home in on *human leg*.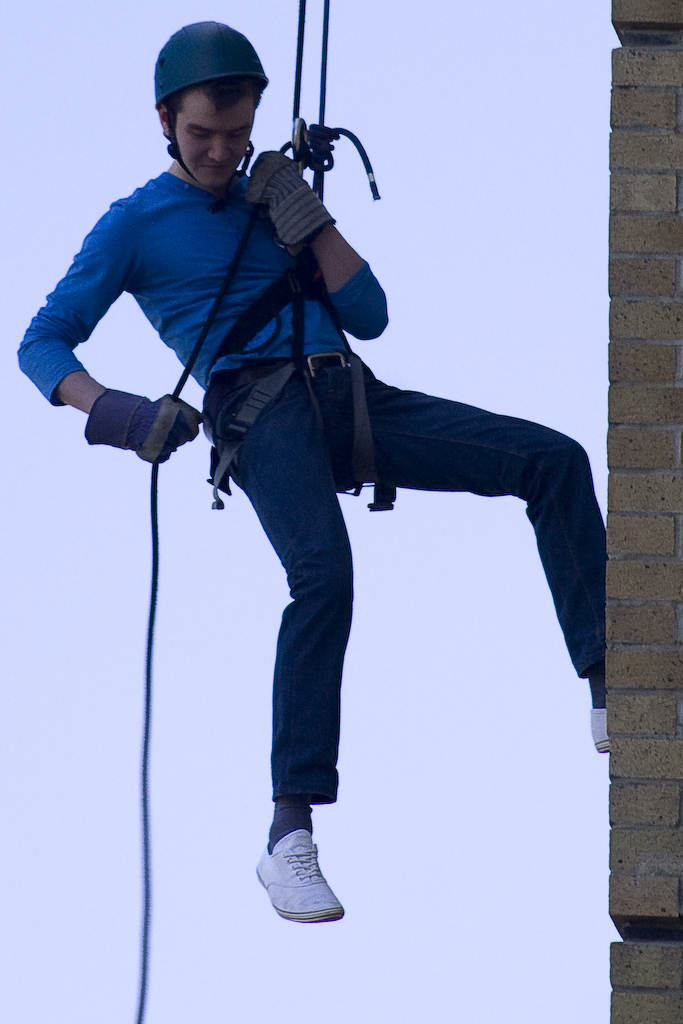
Homed in at [x1=341, y1=368, x2=611, y2=755].
